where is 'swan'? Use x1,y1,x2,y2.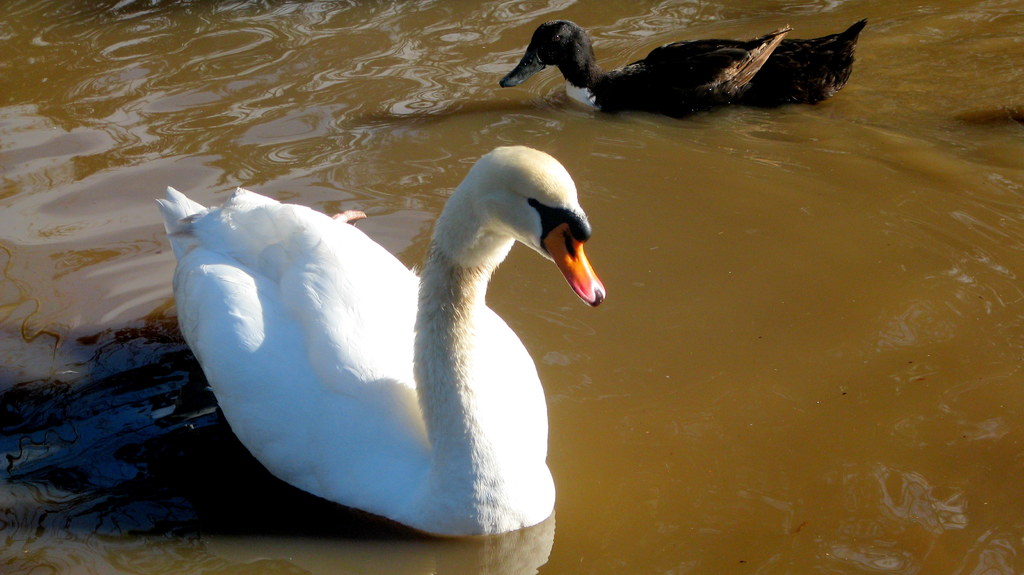
182,127,631,537.
